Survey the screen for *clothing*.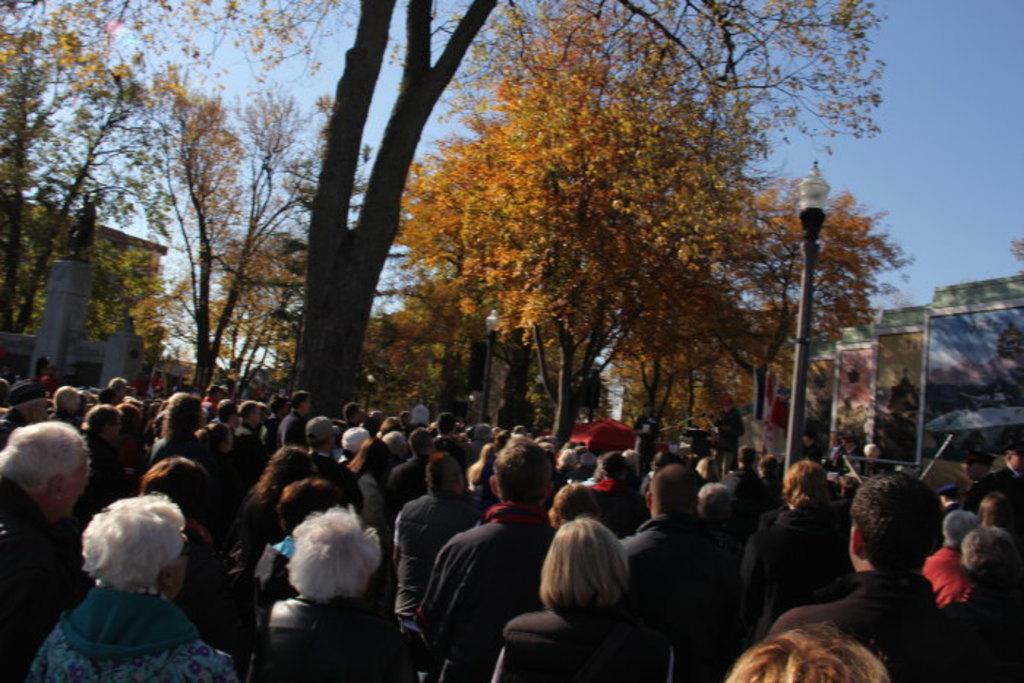
Survey found: l=244, t=594, r=434, b=682.
